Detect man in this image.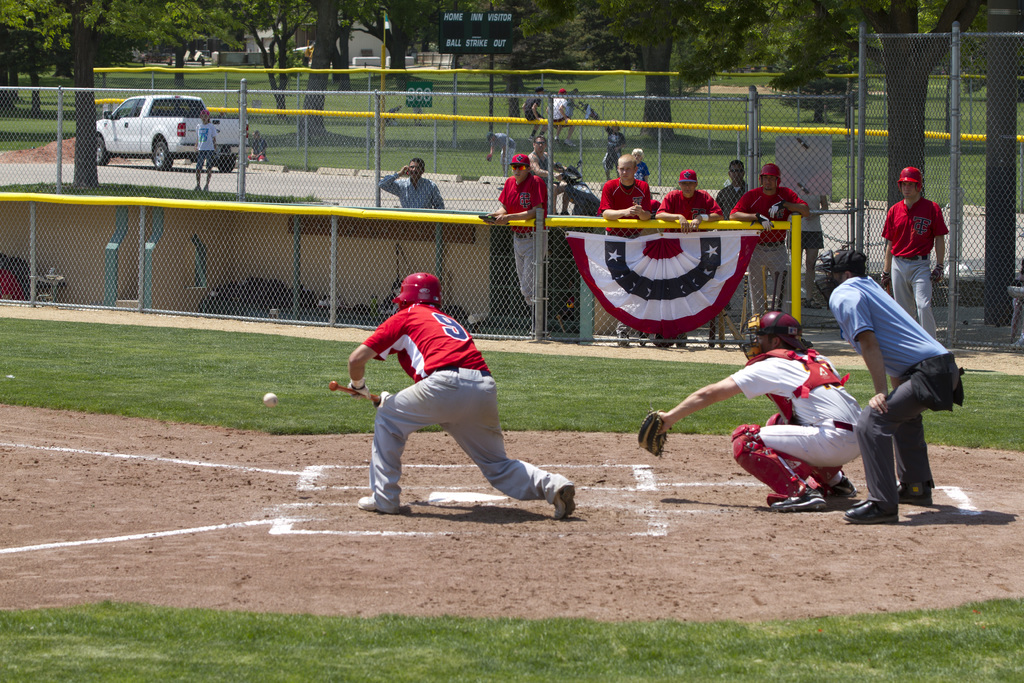
Detection: pyautogui.locateOnScreen(480, 151, 549, 333).
